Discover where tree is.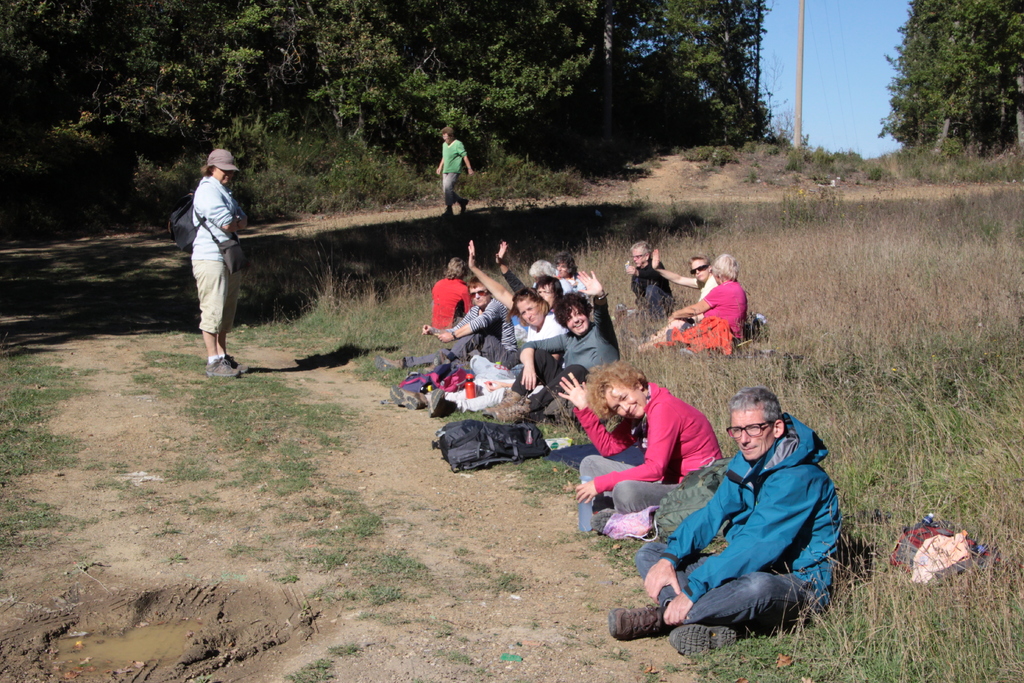
Discovered at [883,10,1006,170].
